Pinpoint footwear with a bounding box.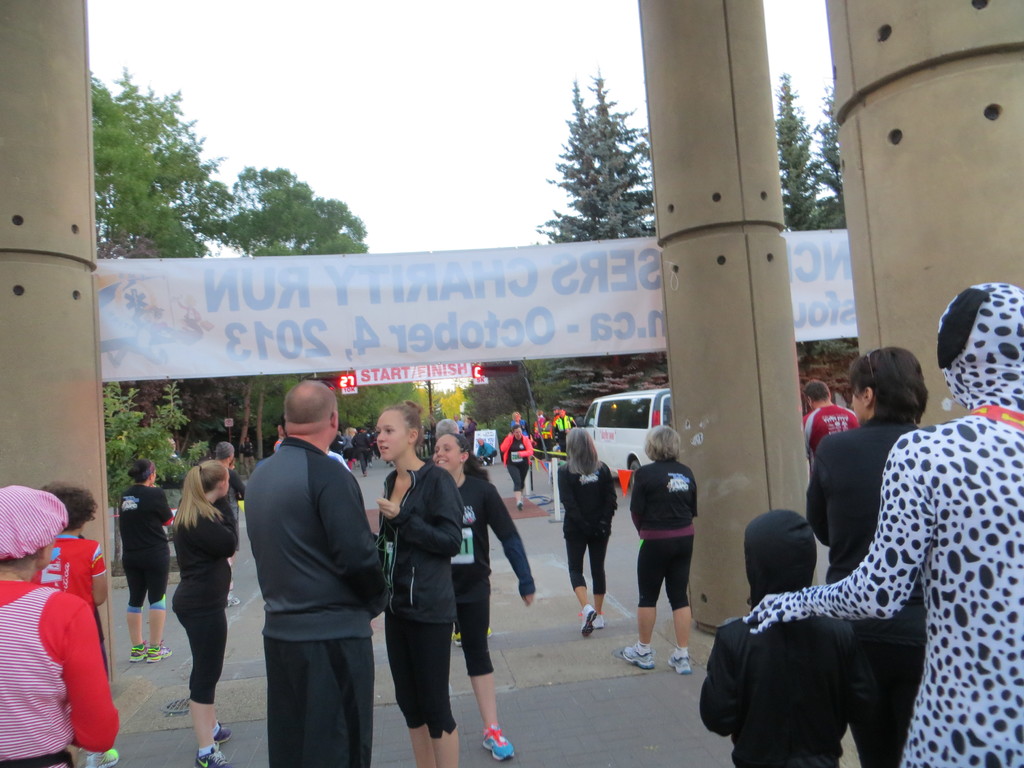
(x1=449, y1=634, x2=465, y2=646).
